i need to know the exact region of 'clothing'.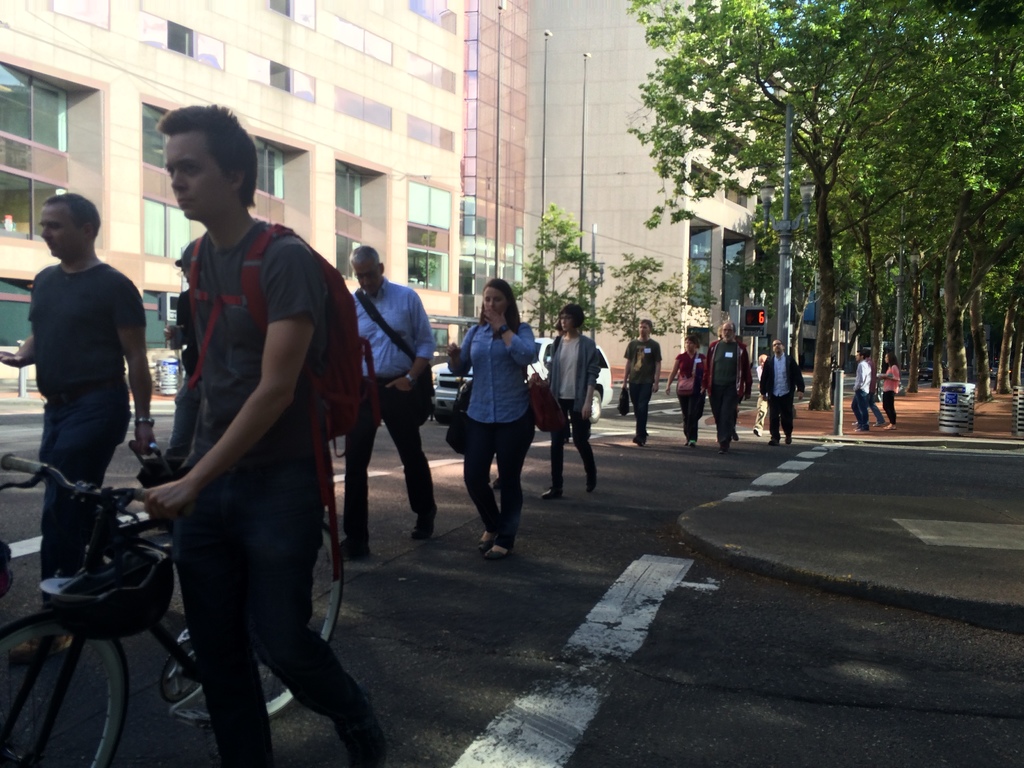
Region: left=621, top=331, right=662, bottom=388.
